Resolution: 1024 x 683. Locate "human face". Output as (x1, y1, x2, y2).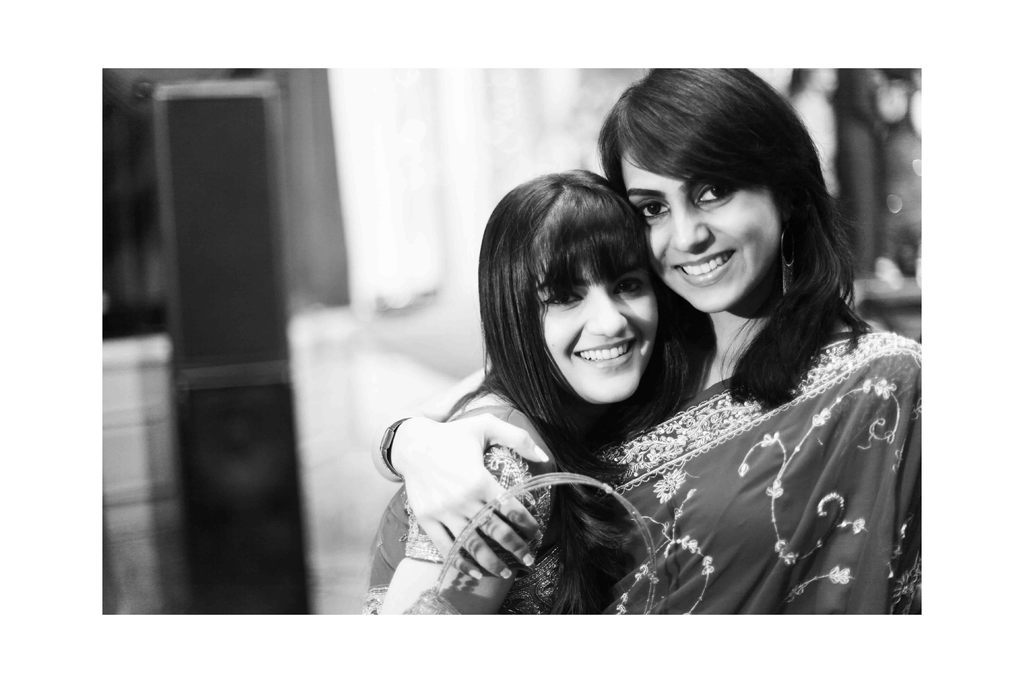
(538, 266, 658, 404).
